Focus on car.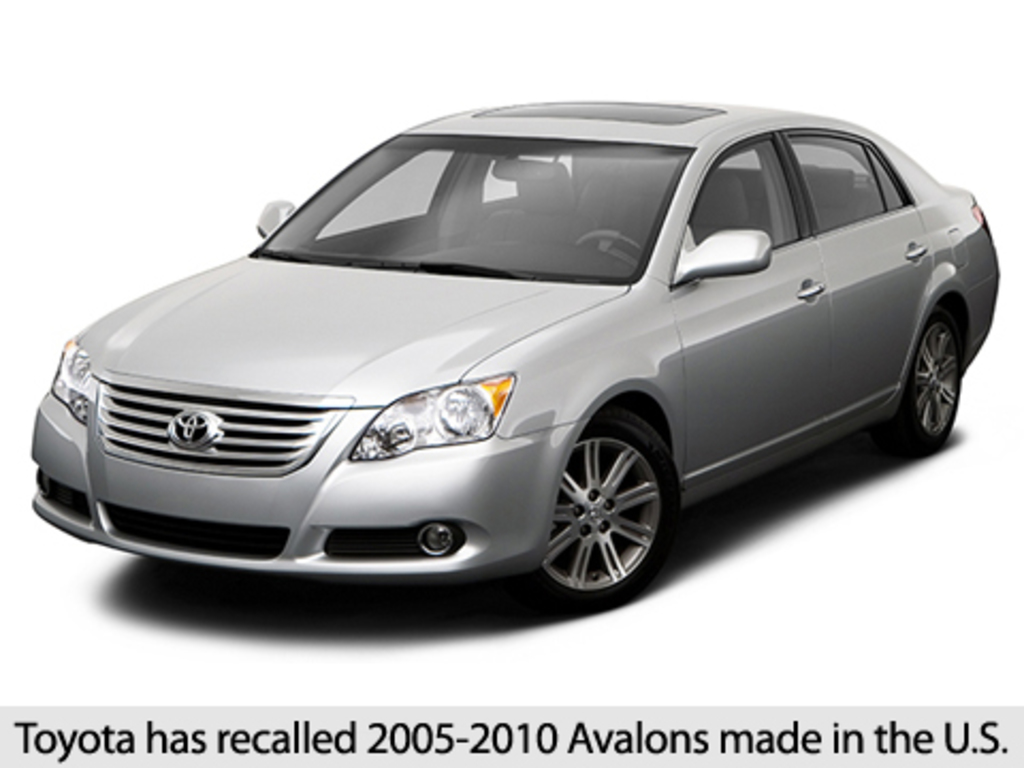
Focused at box=[28, 96, 1007, 610].
